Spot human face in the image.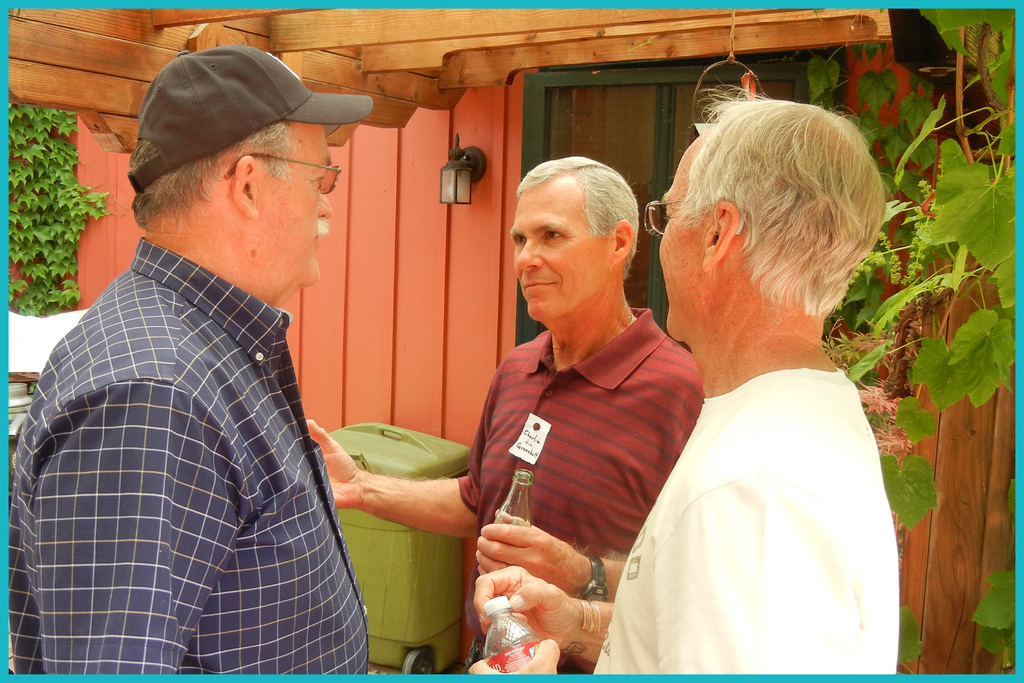
human face found at (257, 122, 333, 284).
